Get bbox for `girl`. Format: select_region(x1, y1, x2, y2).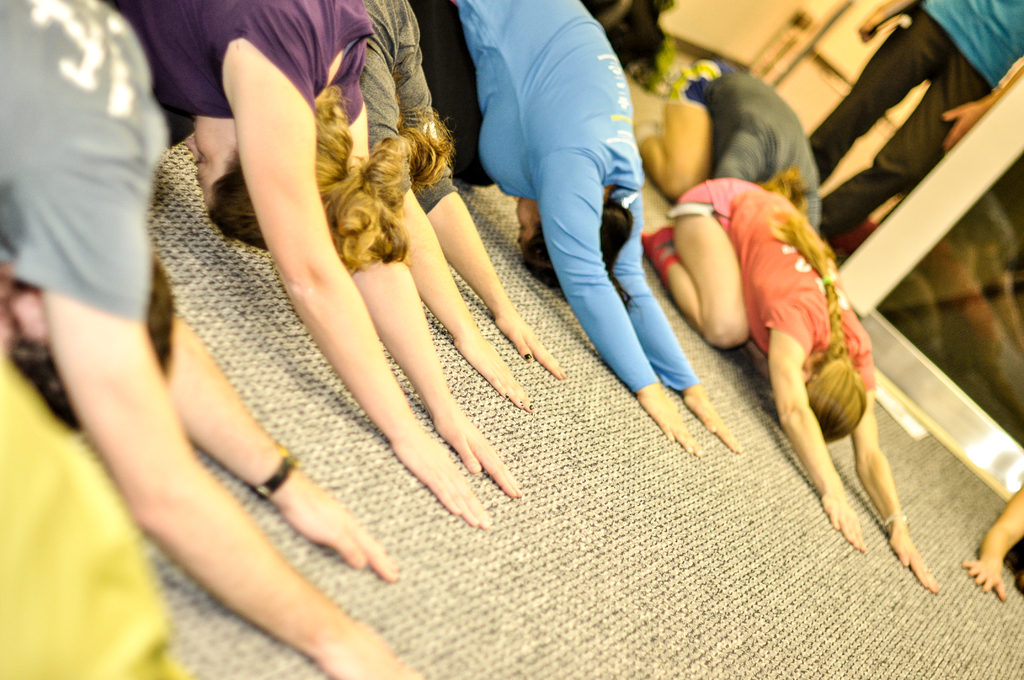
select_region(650, 240, 940, 579).
